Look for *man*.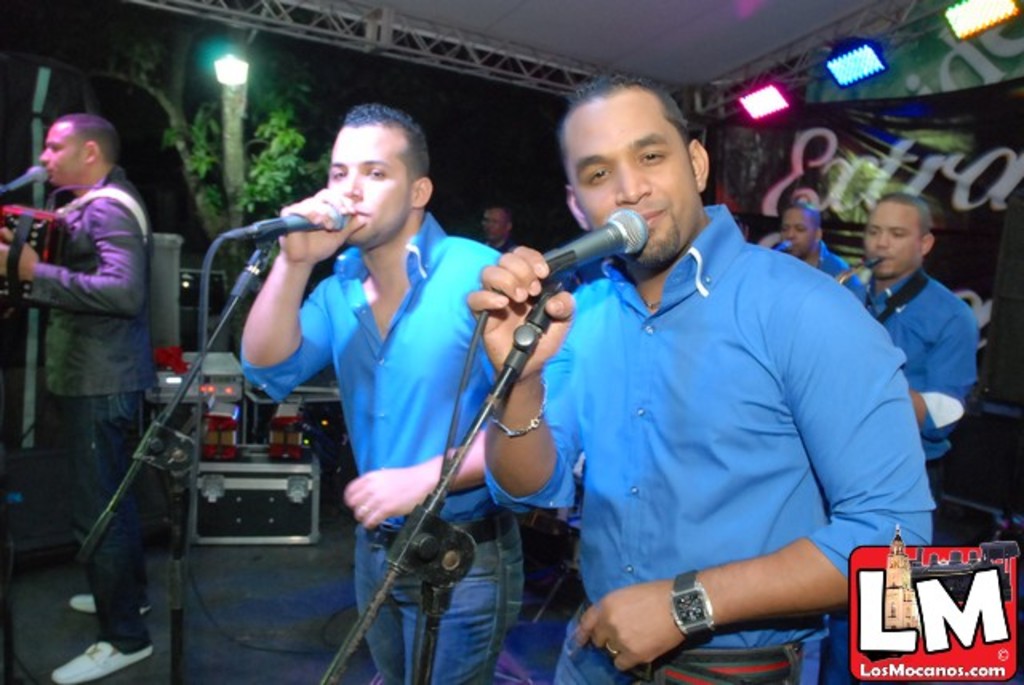
Found: 837:189:978:488.
